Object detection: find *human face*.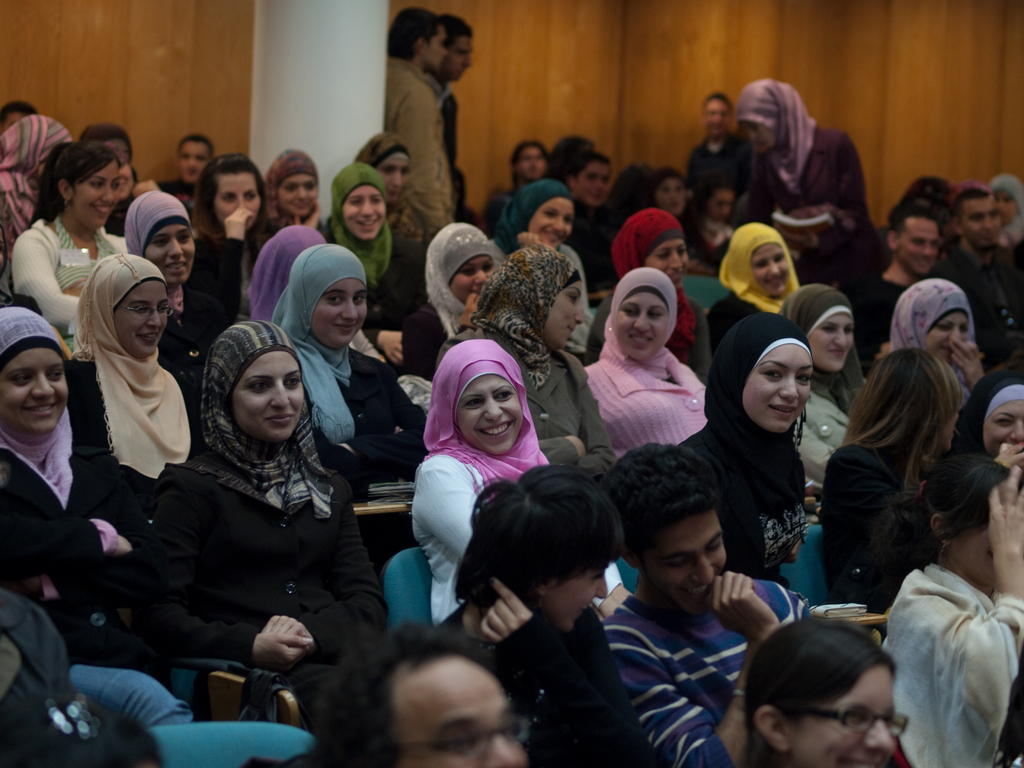
898/217/927/274.
